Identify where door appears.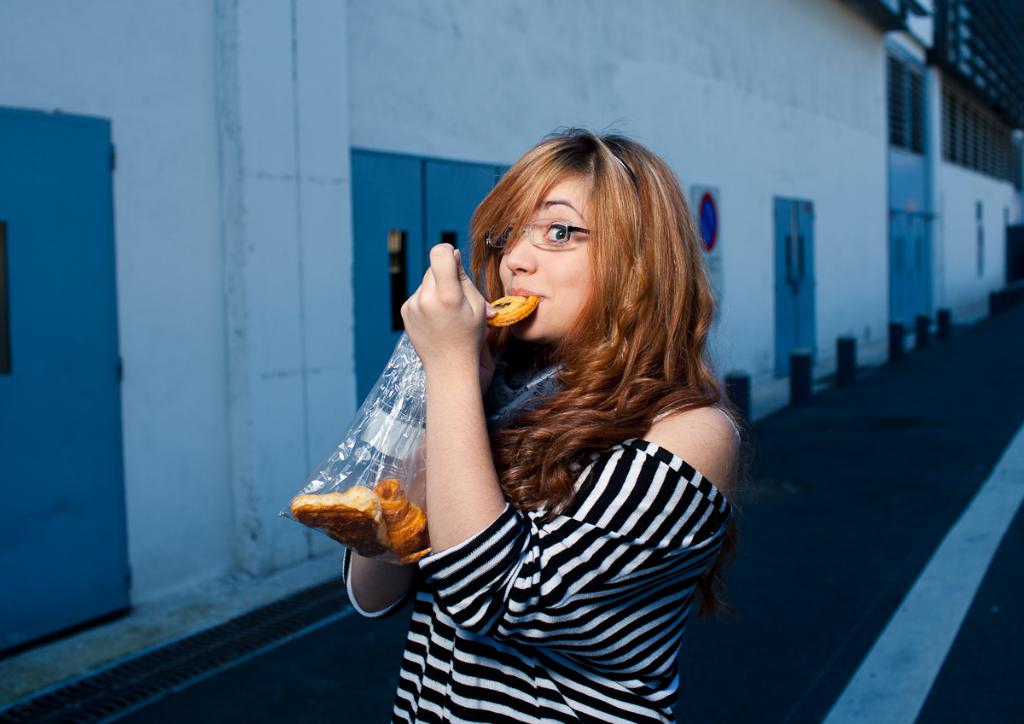
Appears at rect(347, 155, 501, 415).
